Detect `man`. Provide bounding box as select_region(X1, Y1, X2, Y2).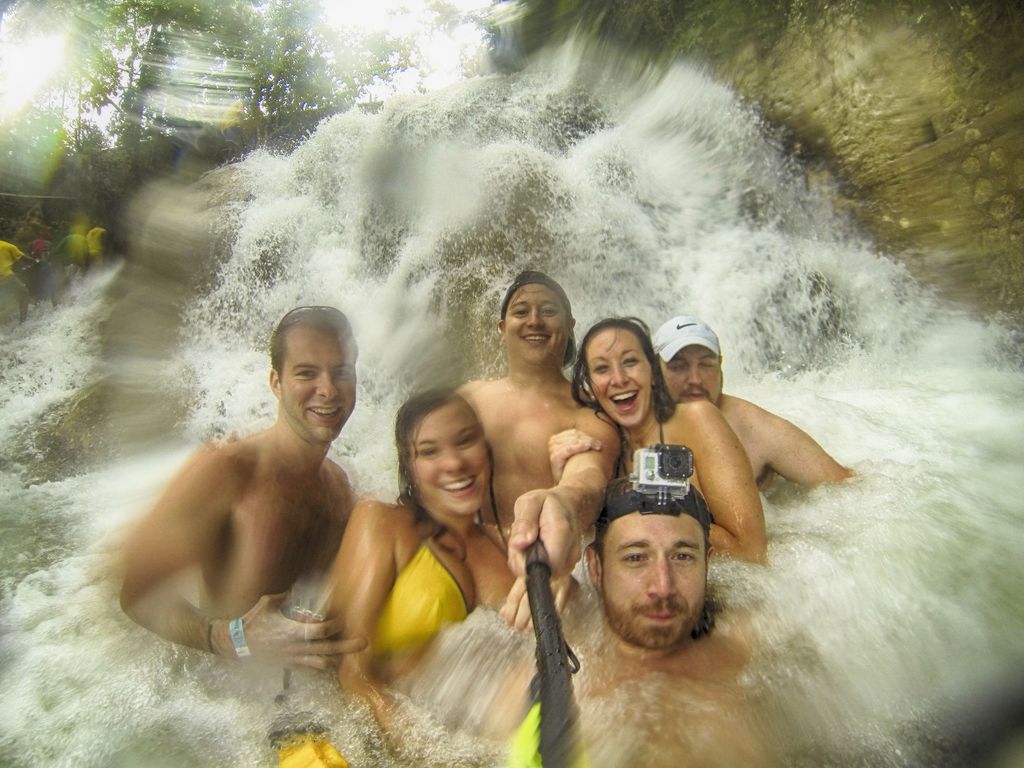
select_region(456, 273, 619, 582).
